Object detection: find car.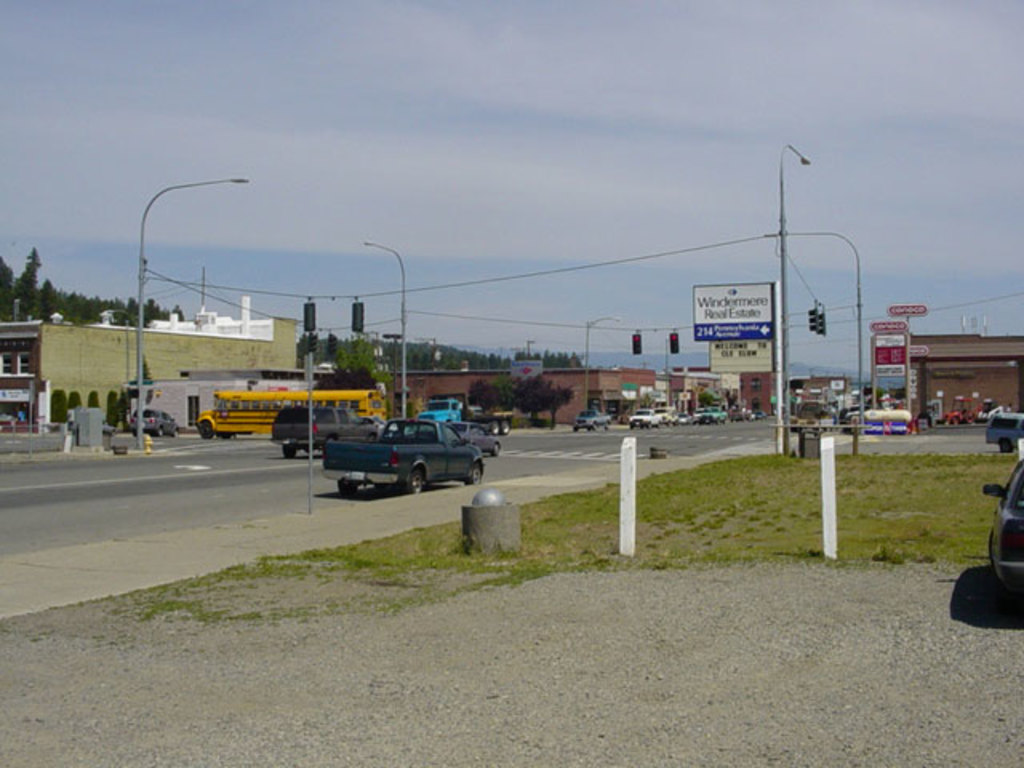
left=982, top=408, right=1022, bottom=451.
